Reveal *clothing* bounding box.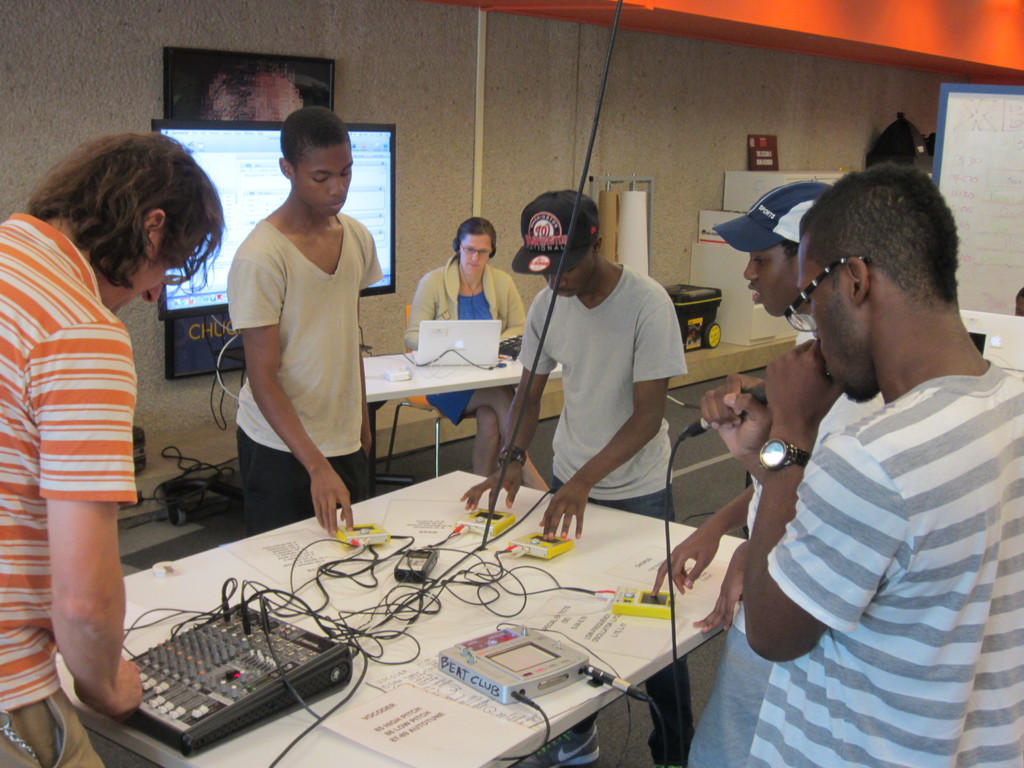
Revealed: x1=399, y1=246, x2=528, y2=428.
